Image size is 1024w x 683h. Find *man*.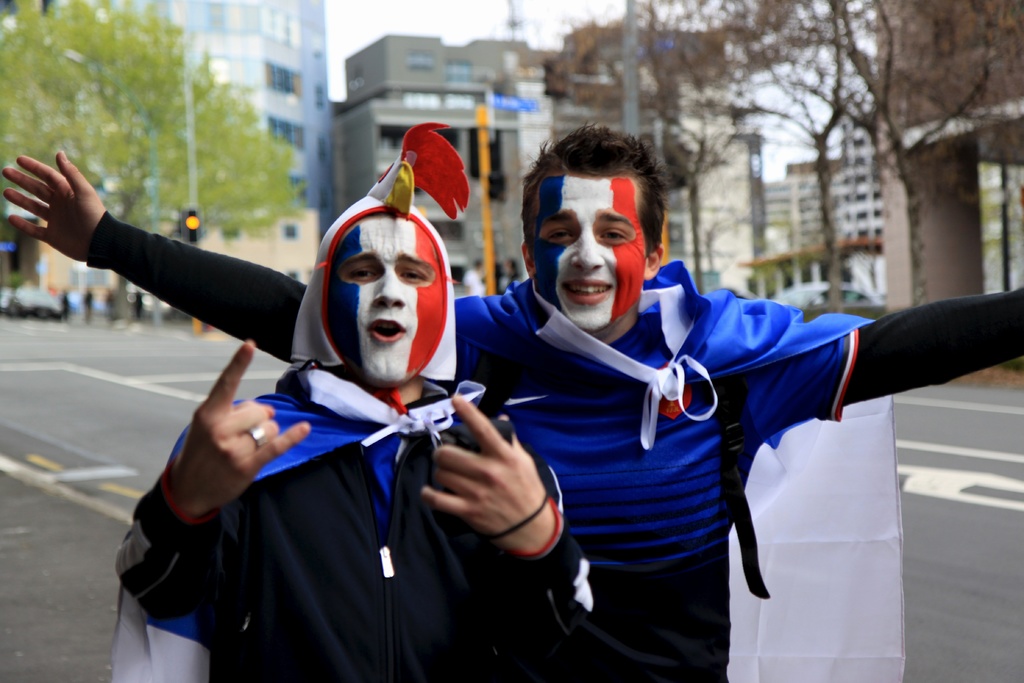
3:120:1023:682.
